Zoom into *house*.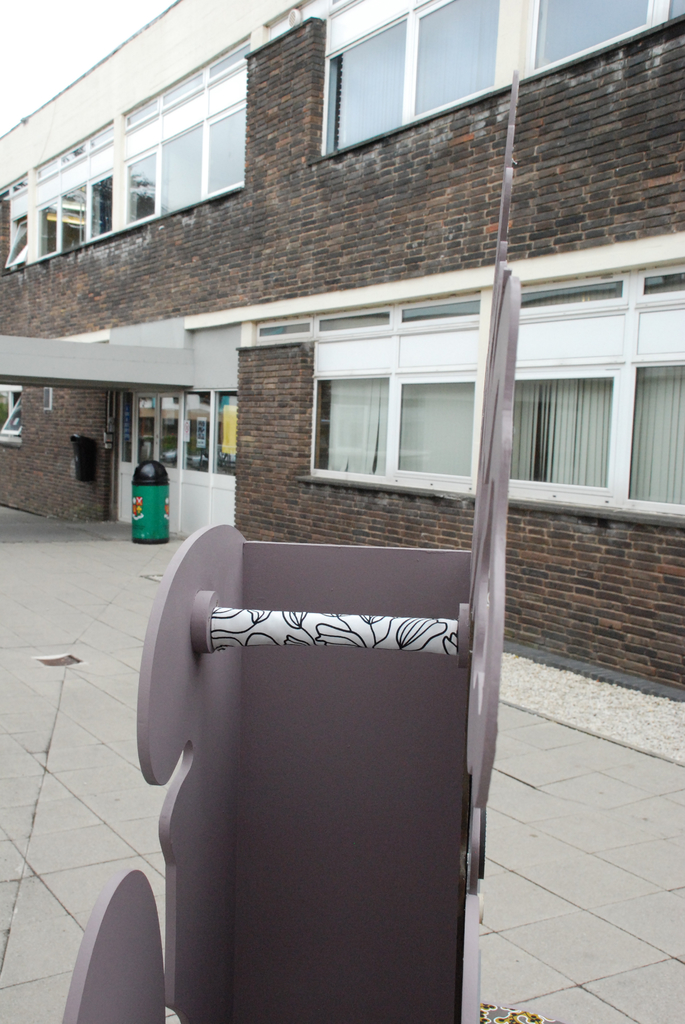
Zoom target: bbox(0, 0, 684, 703).
